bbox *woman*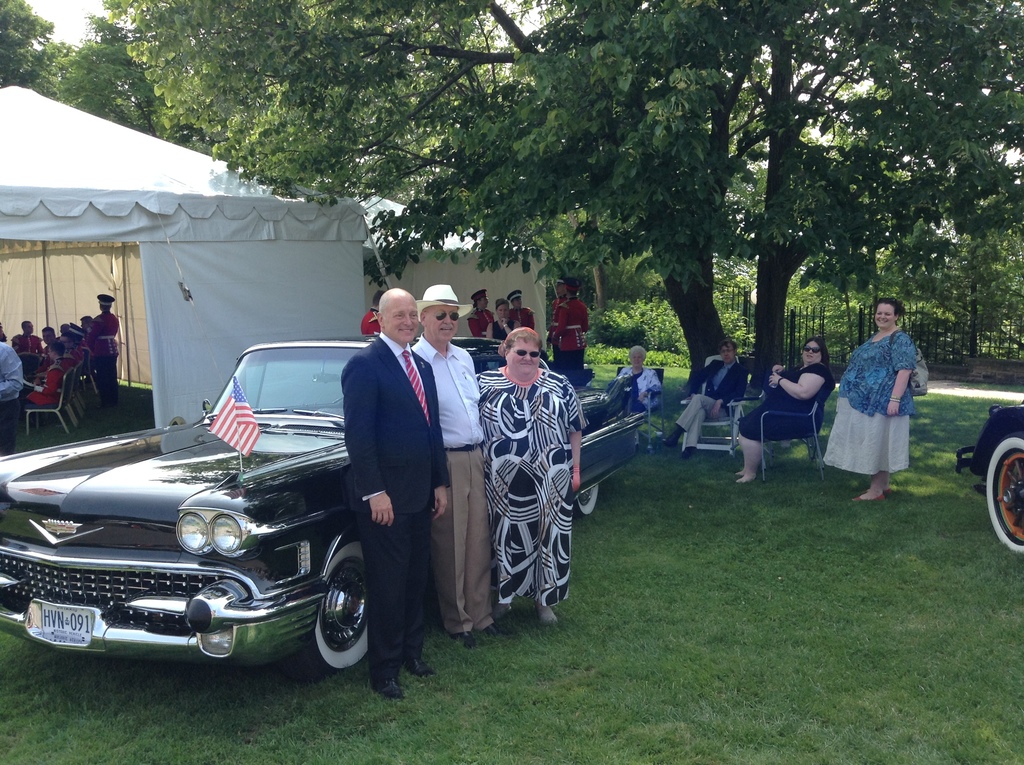
crop(831, 298, 937, 514)
